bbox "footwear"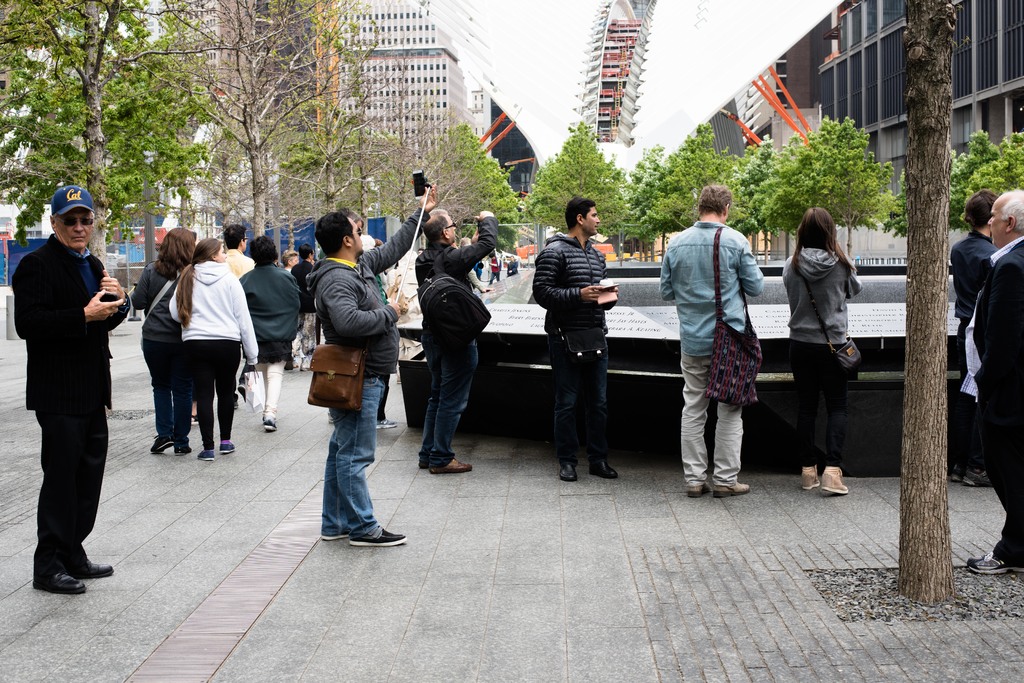
box(557, 463, 574, 483)
